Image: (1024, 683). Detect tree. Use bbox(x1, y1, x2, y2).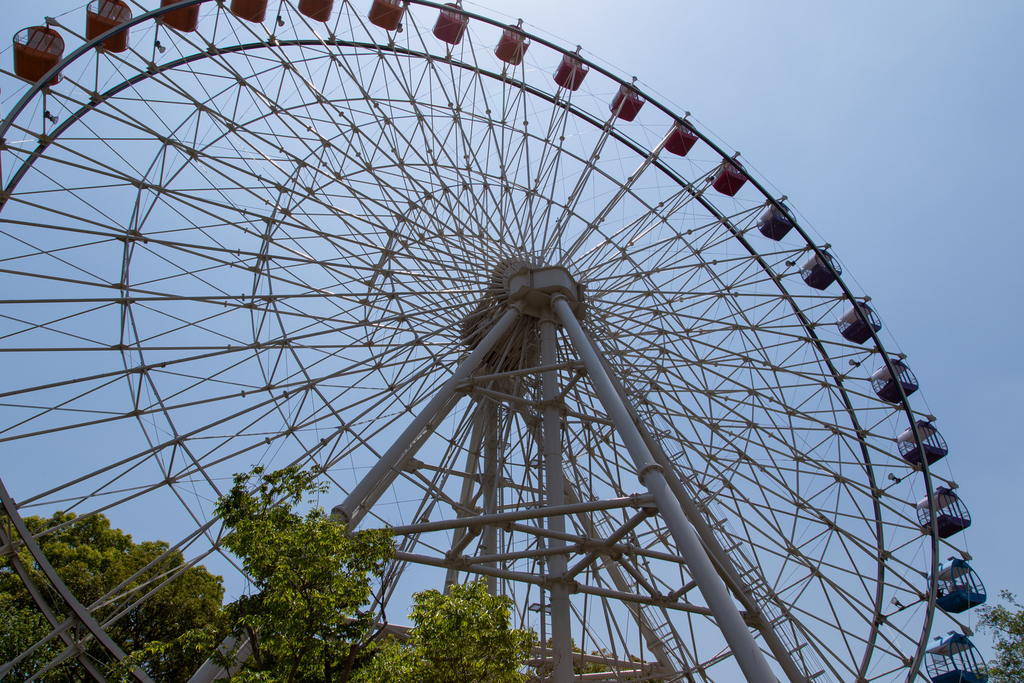
bbox(969, 587, 1023, 682).
